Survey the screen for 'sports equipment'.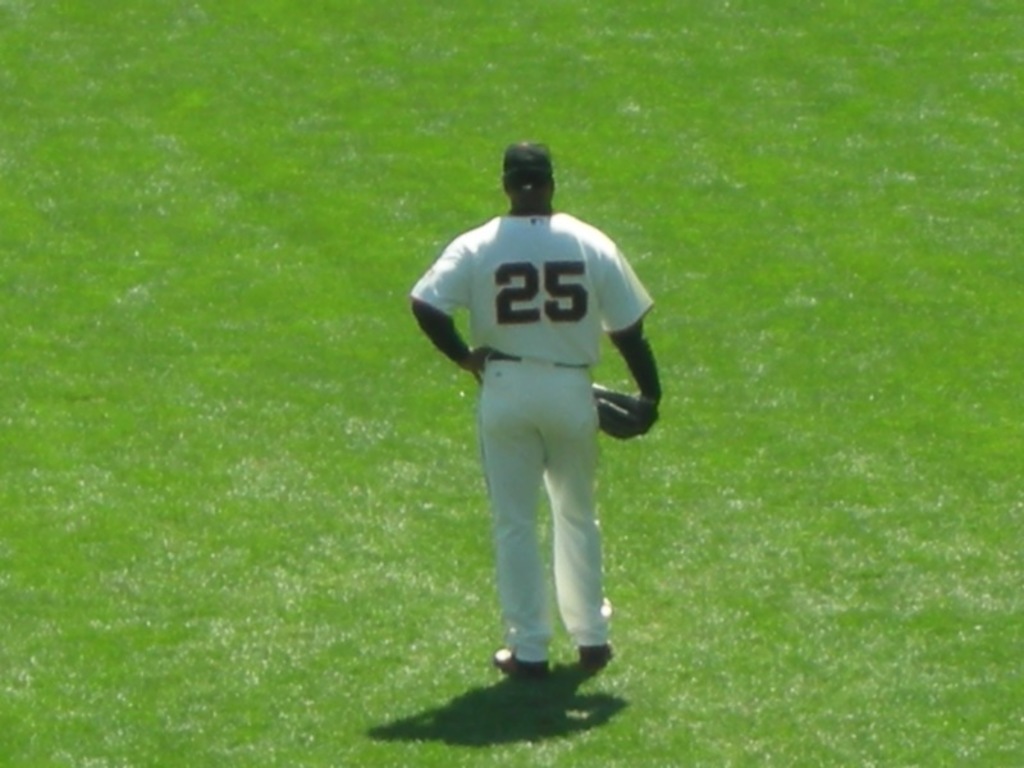
Survey found: (left=502, top=140, right=553, bottom=191).
